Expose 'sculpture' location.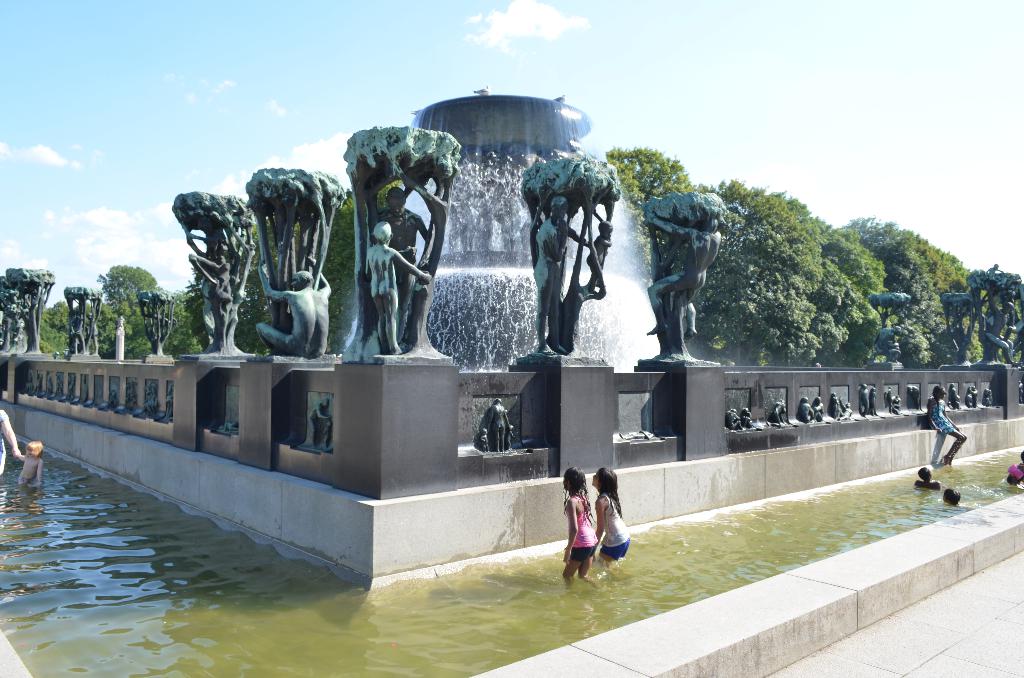
Exposed at bbox=[630, 181, 717, 368].
